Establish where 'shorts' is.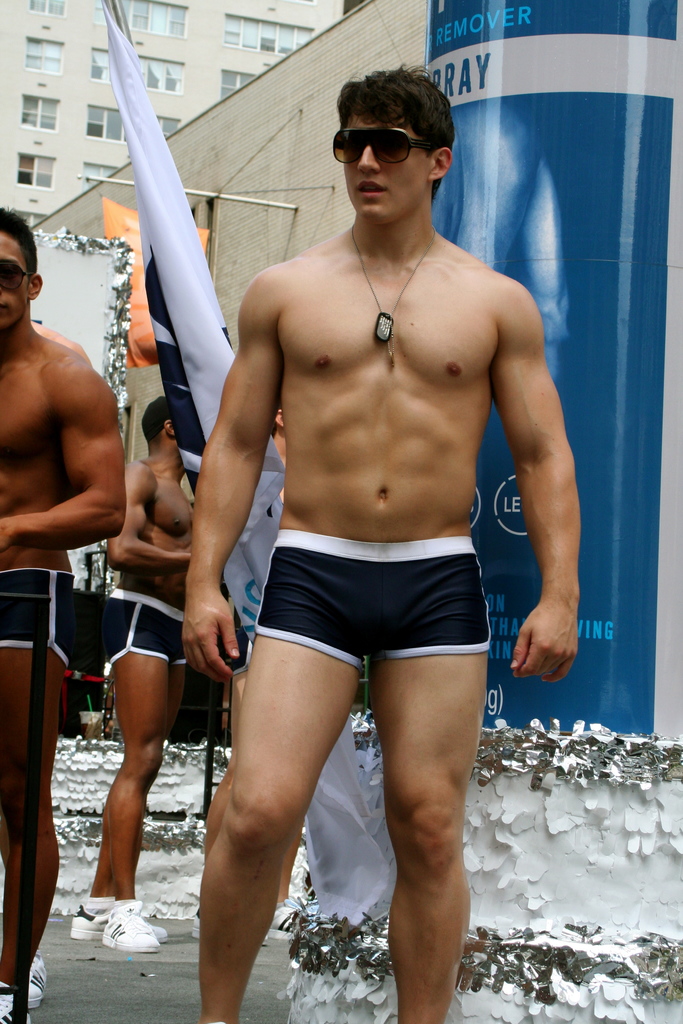
Established at <bbox>0, 567, 68, 667</bbox>.
